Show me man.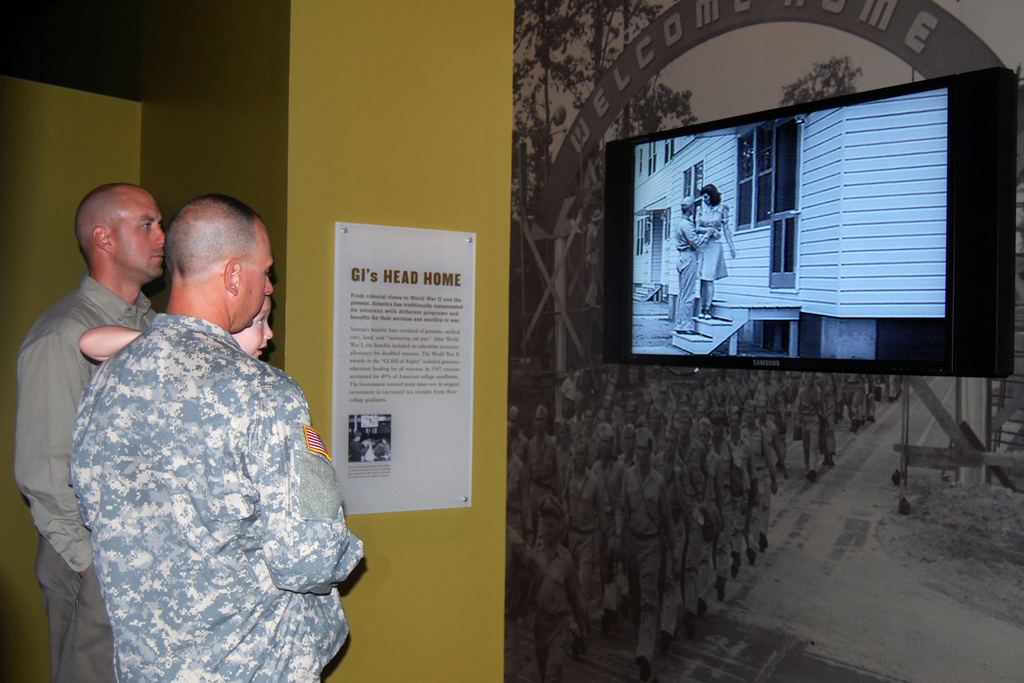
man is here: (left=676, top=196, right=717, bottom=334).
